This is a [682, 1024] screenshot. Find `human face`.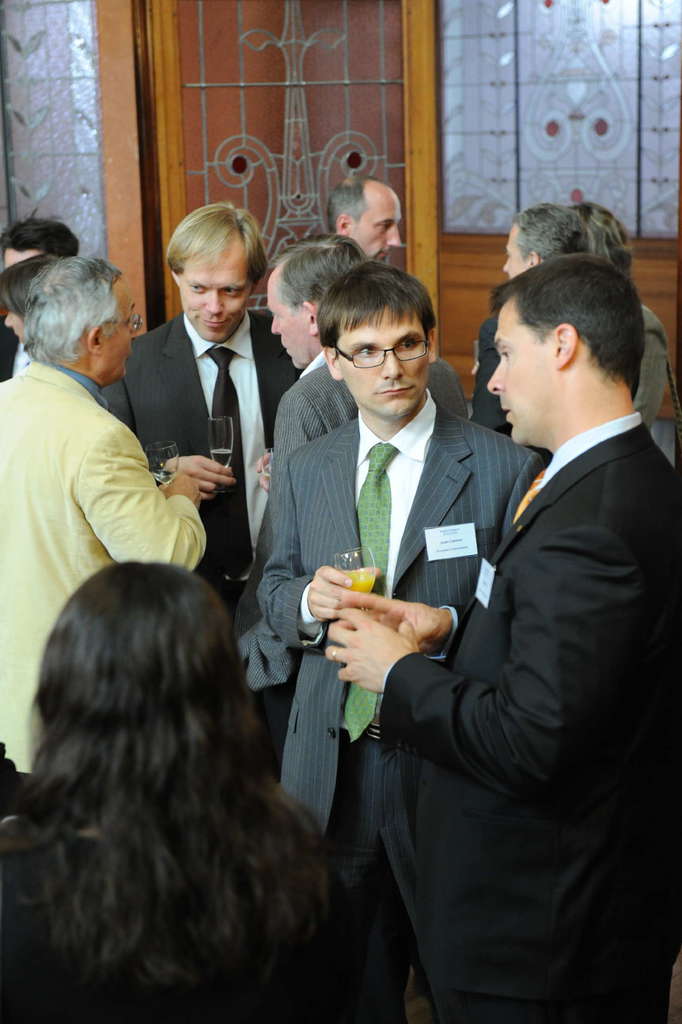
Bounding box: box(267, 281, 310, 370).
